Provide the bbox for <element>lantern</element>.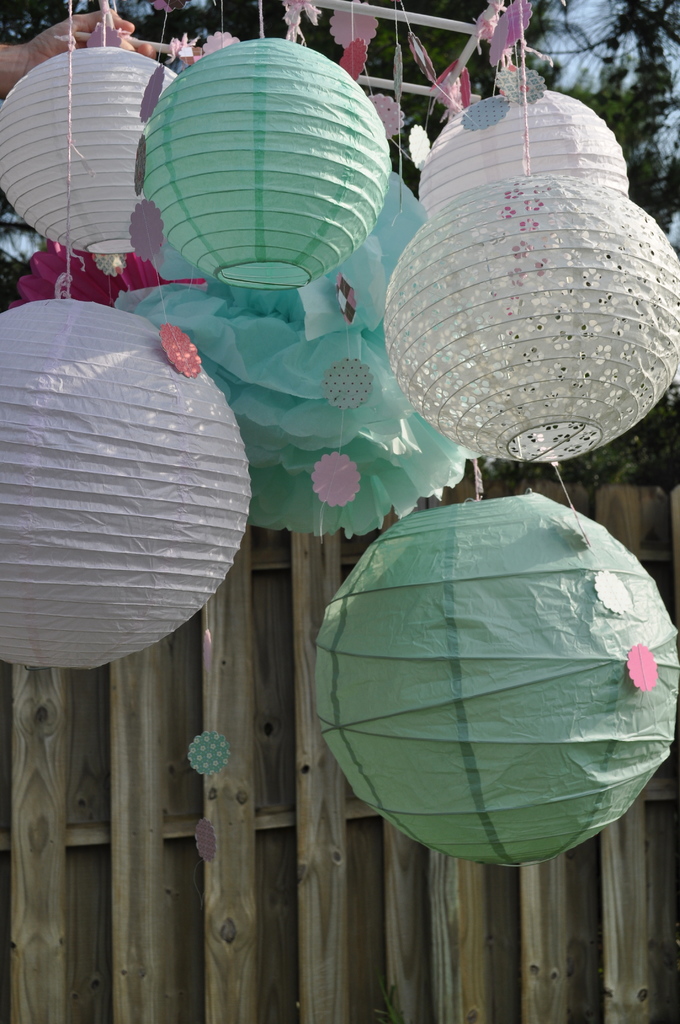
left=304, top=508, right=674, bottom=889.
